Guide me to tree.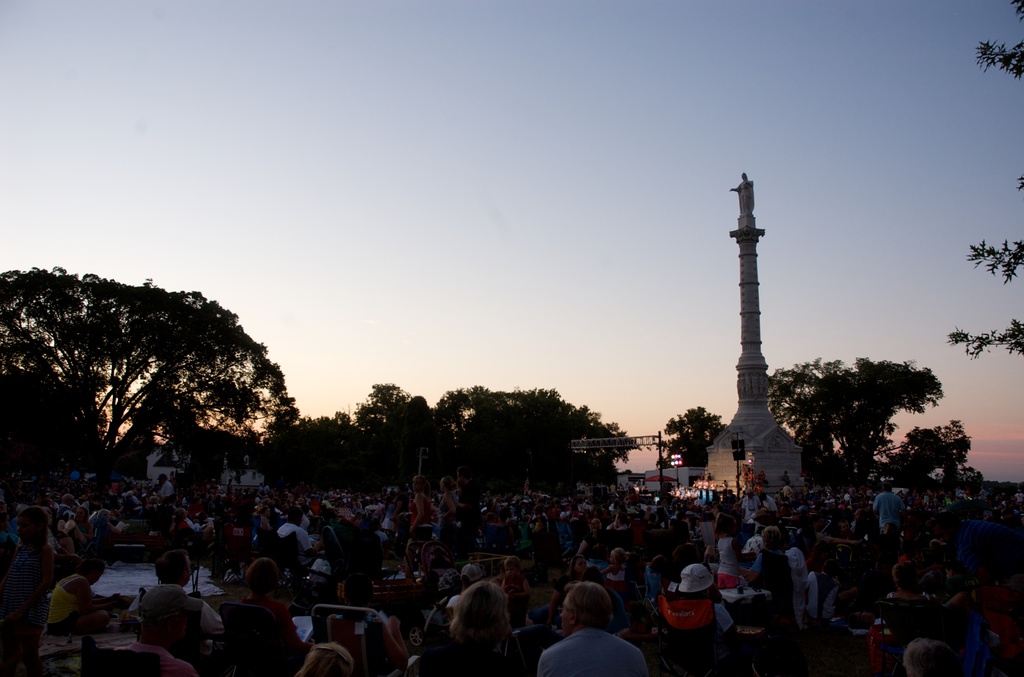
Guidance: <bbox>758, 348, 988, 491</bbox>.
